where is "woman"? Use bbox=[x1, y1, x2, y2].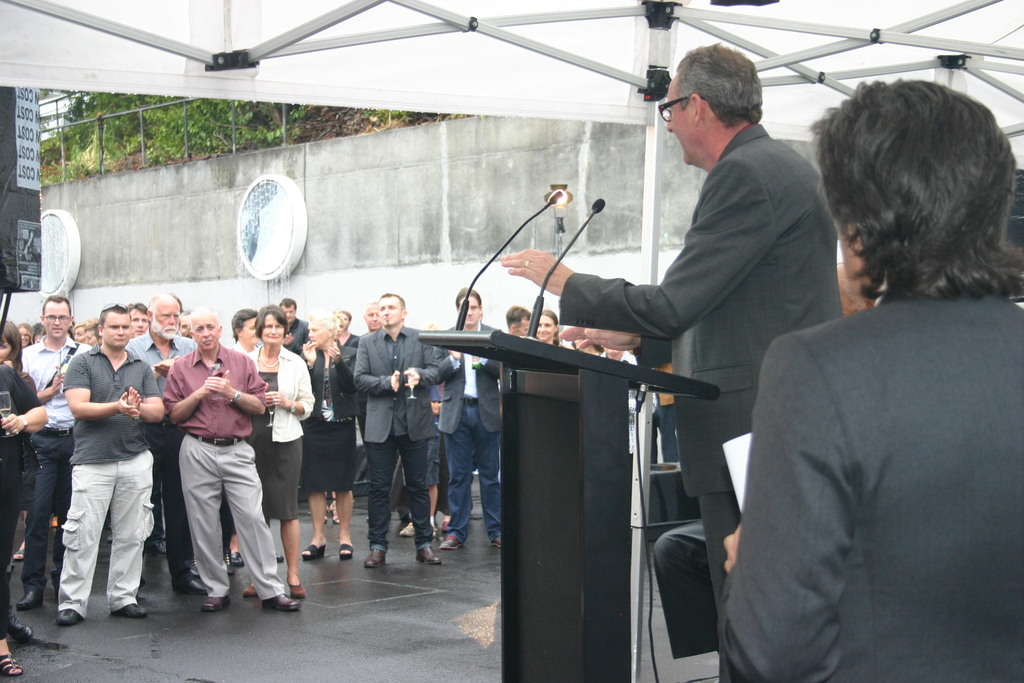
bbox=[293, 315, 365, 558].
